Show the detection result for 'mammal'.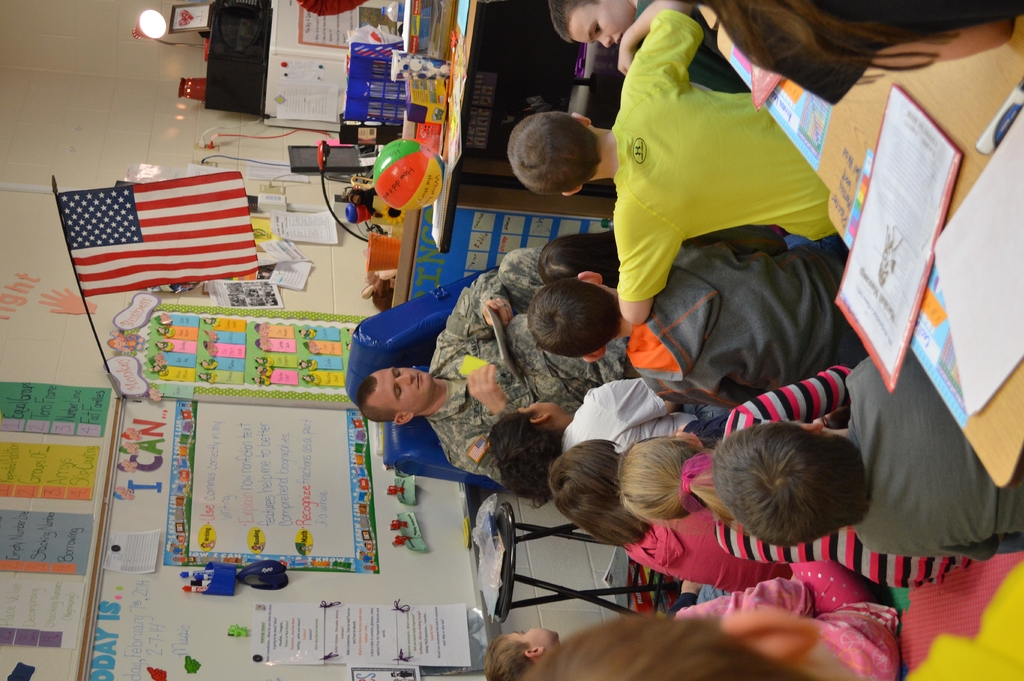
[left=519, top=550, right=1023, bottom=680].
